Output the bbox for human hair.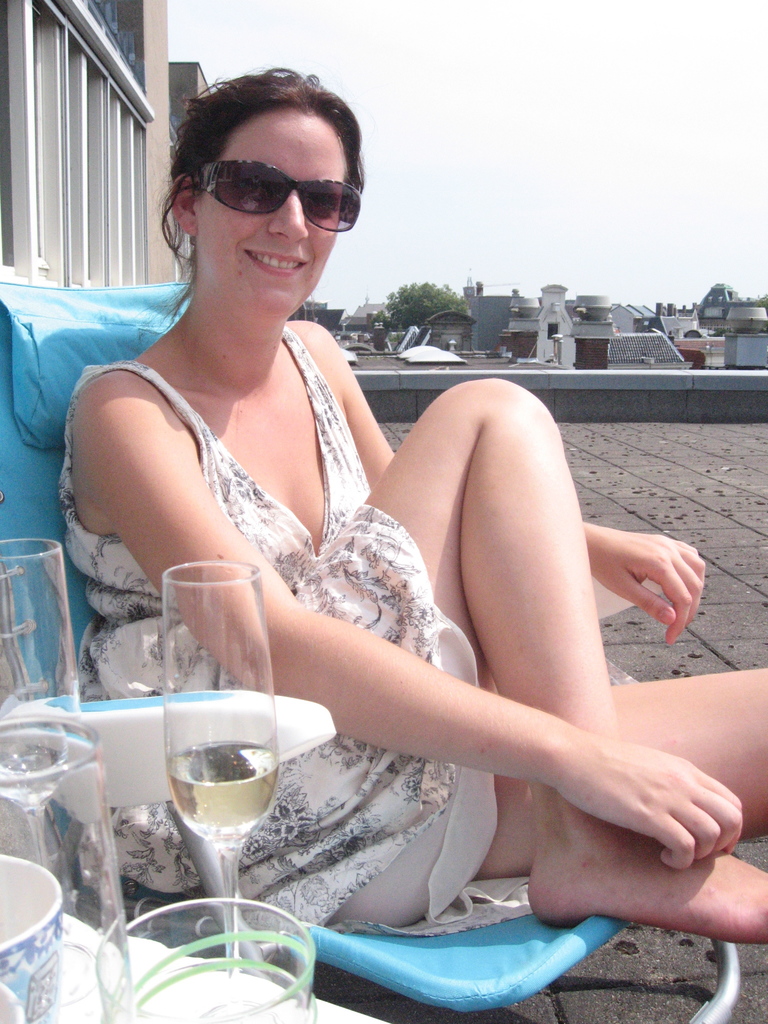
l=150, t=65, r=362, b=249.
